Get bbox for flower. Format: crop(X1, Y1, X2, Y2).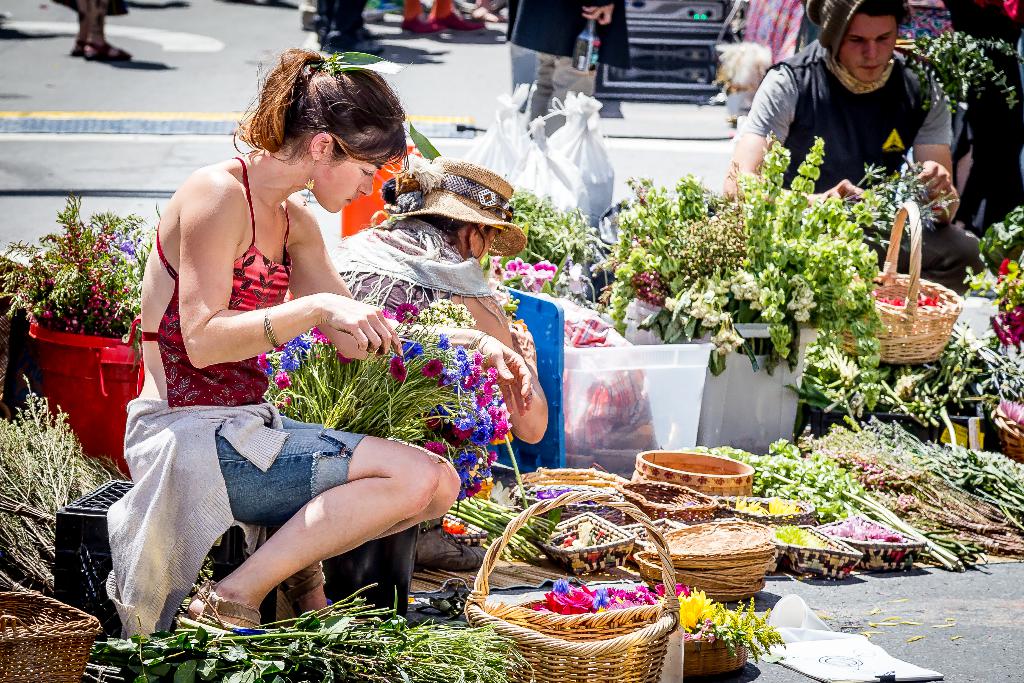
crop(281, 349, 312, 373).
